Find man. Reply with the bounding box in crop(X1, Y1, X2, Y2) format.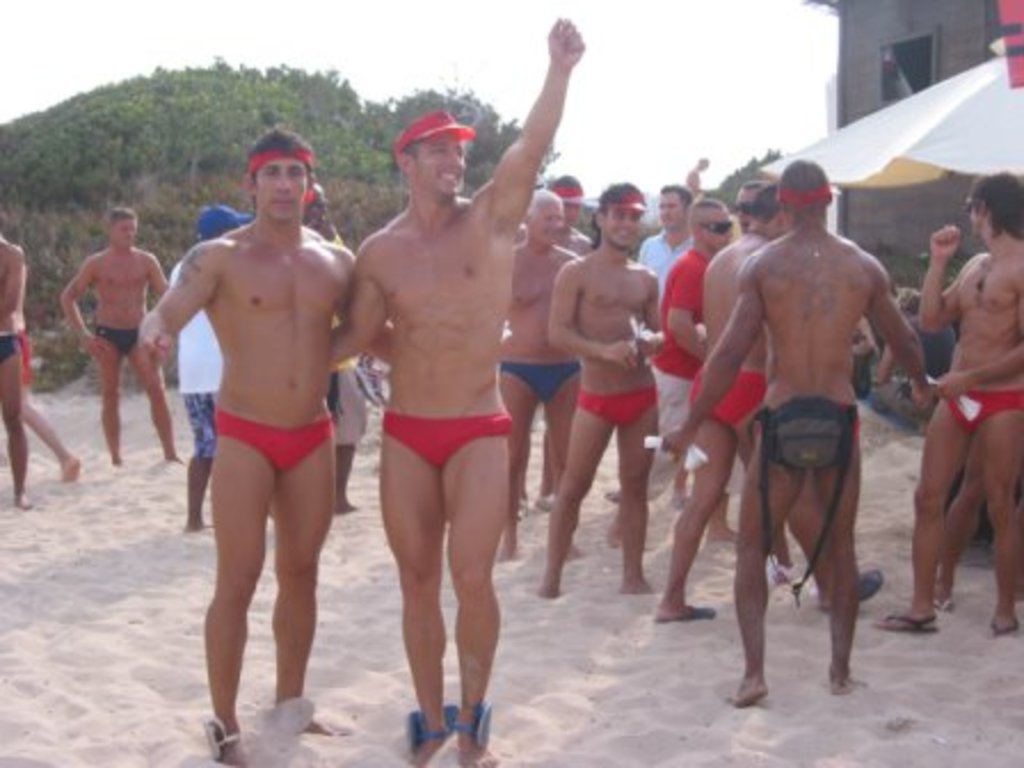
crop(647, 185, 809, 631).
